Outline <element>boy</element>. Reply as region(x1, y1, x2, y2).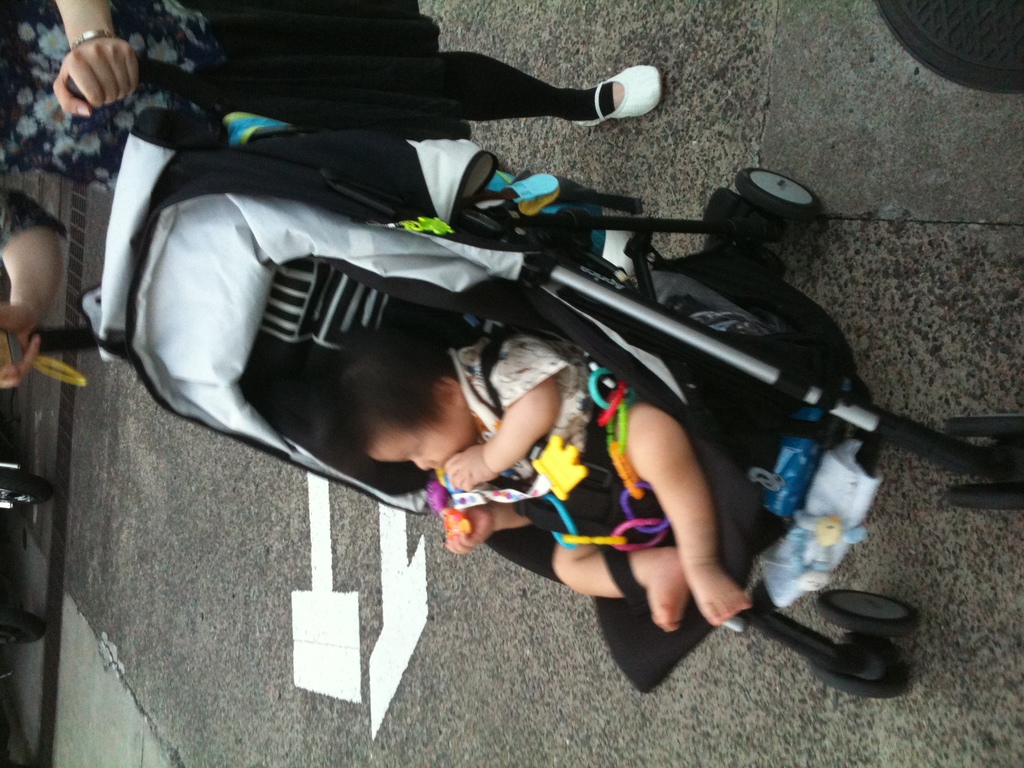
region(308, 324, 744, 631).
